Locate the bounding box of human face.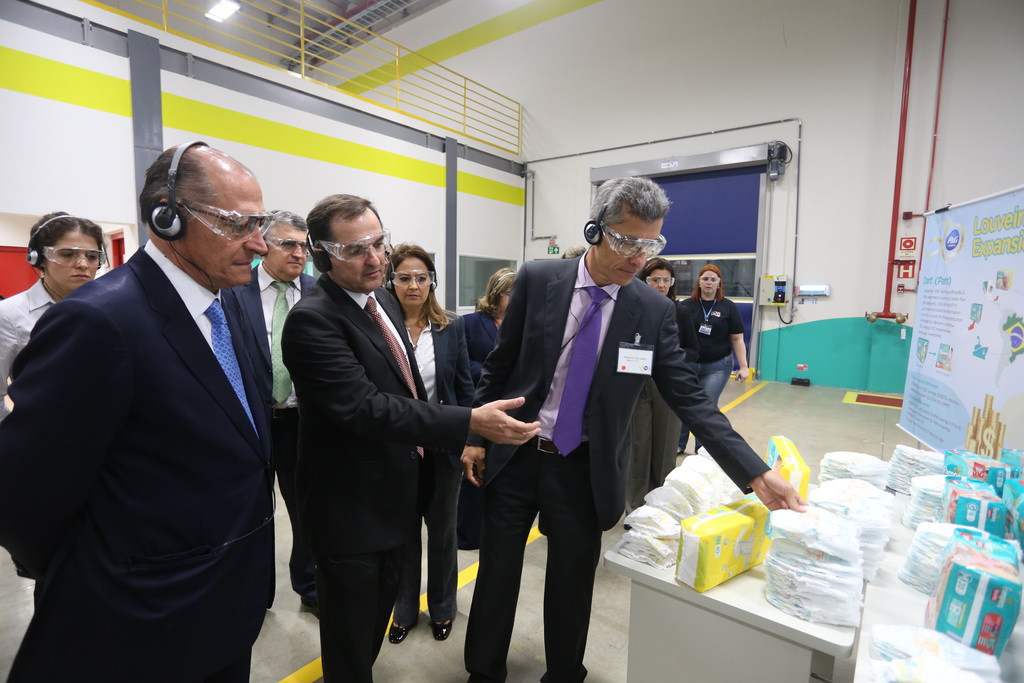
Bounding box: [left=269, top=219, right=309, bottom=277].
